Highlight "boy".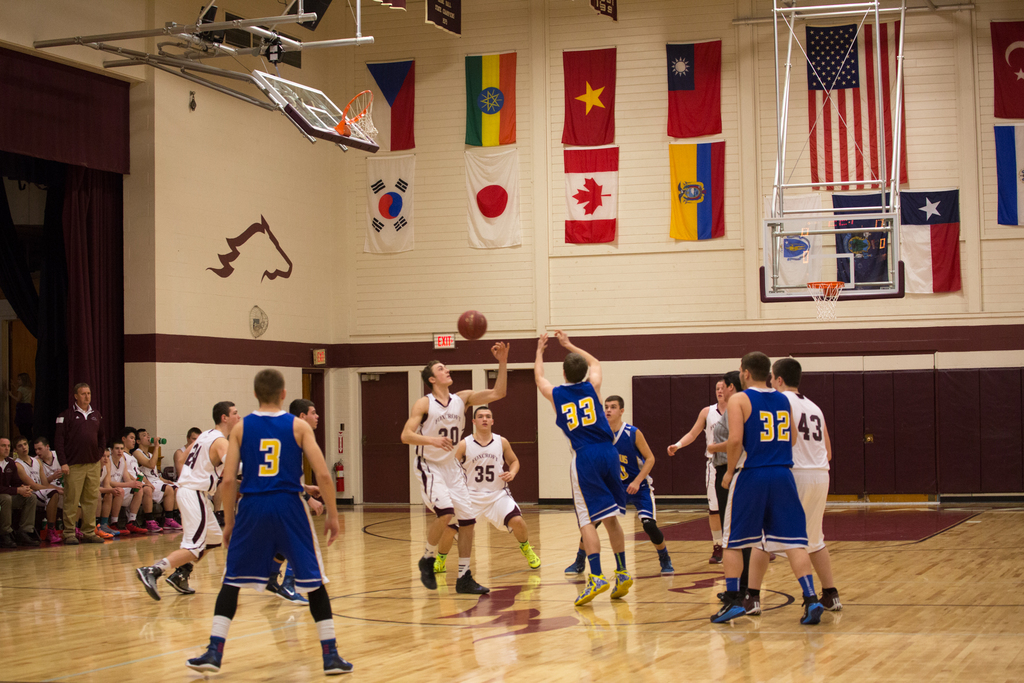
Highlighted region: (706,352,826,623).
